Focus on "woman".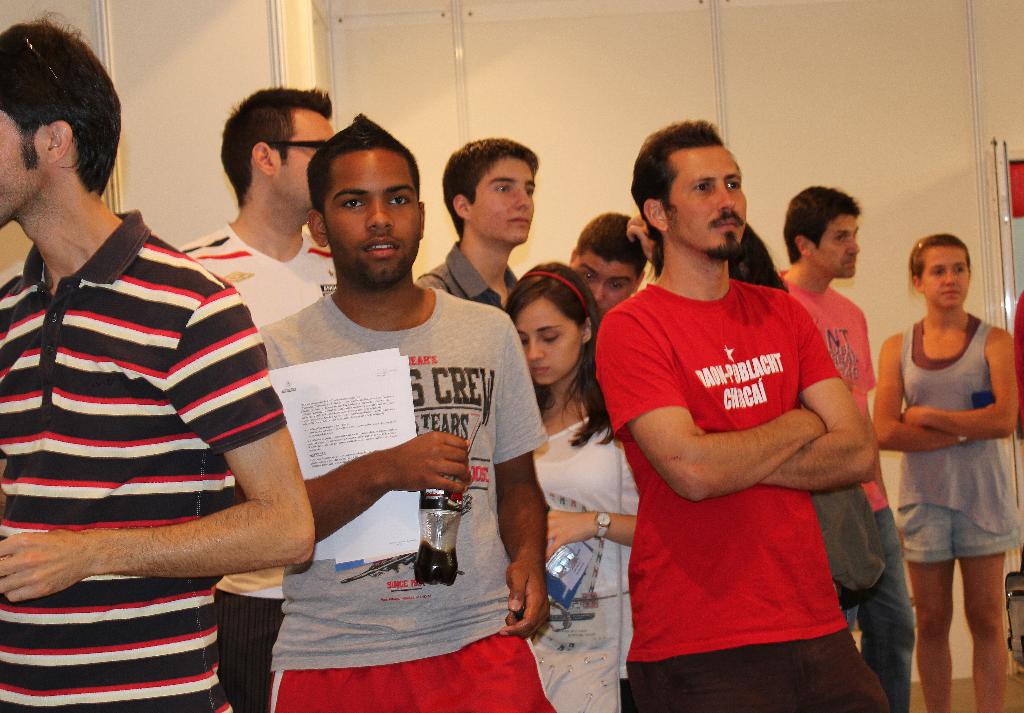
Focused at (860, 215, 1014, 697).
